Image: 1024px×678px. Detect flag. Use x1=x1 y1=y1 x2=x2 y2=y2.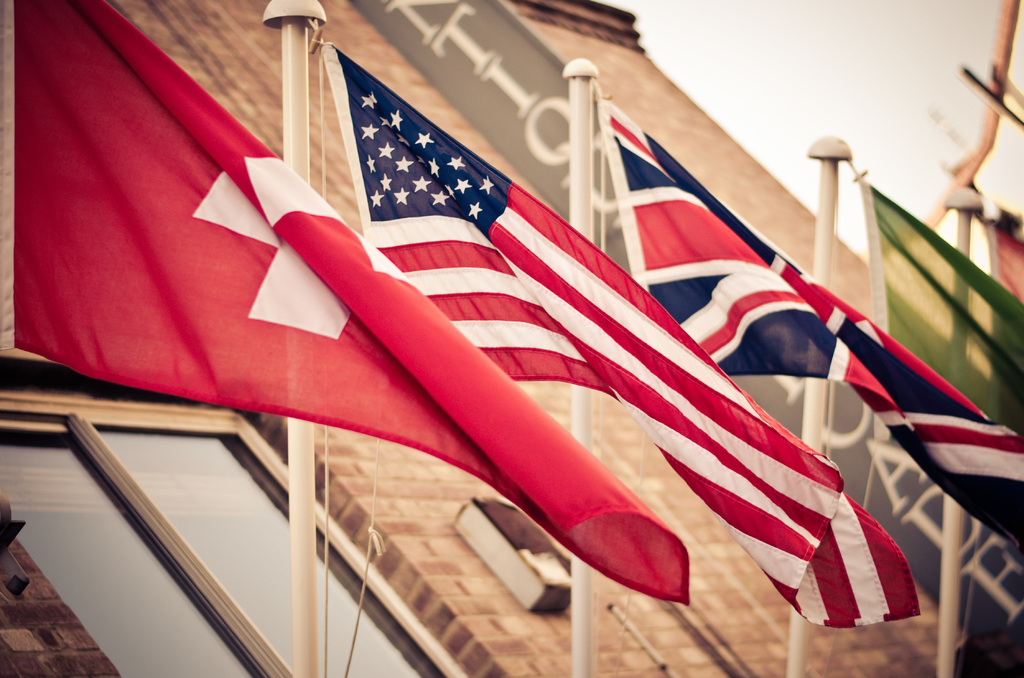
x1=595 y1=90 x2=922 y2=423.
